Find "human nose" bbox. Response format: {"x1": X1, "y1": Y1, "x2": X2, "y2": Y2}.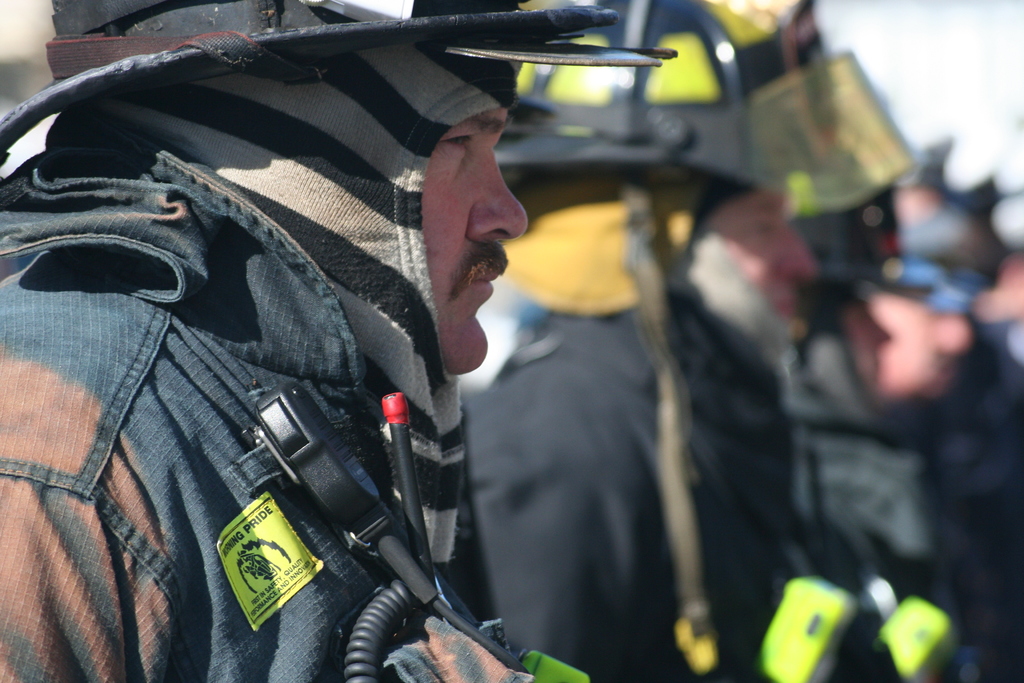
{"x1": 776, "y1": 226, "x2": 820, "y2": 286}.
